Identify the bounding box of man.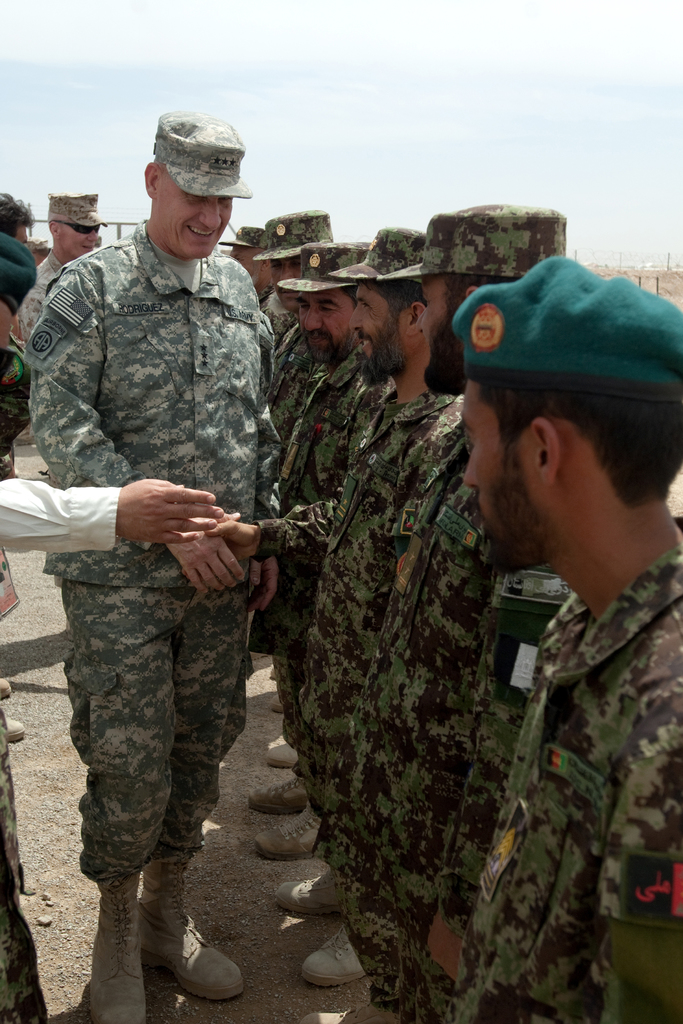
442:252:680:1023.
